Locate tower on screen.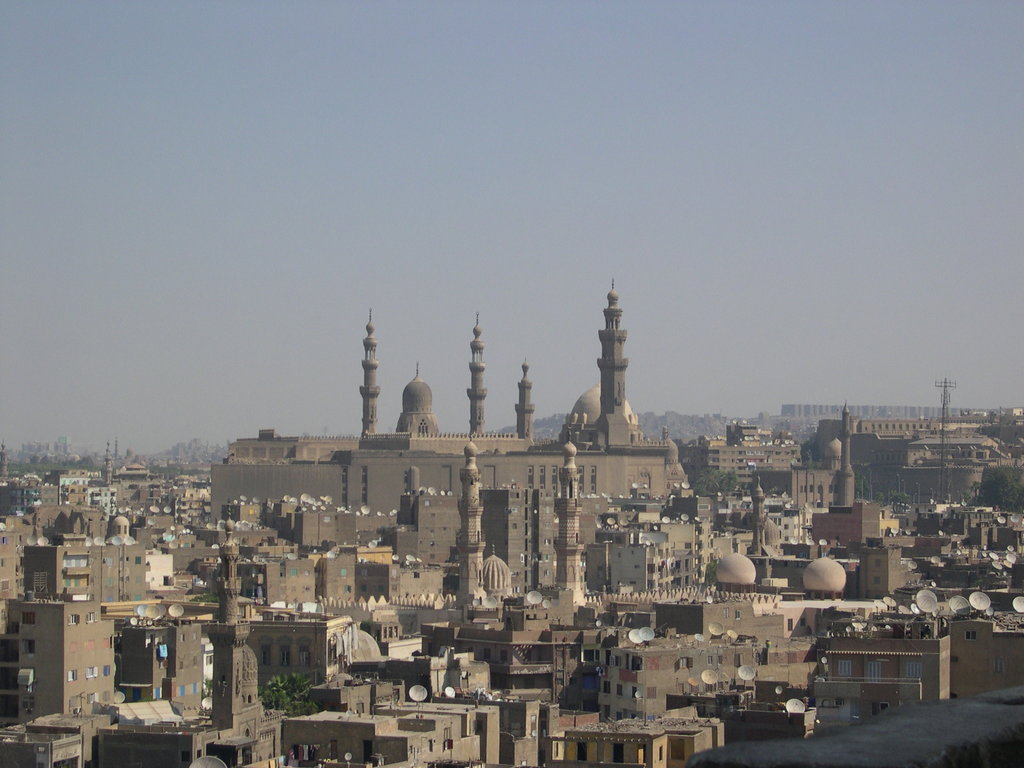
On screen at [460,442,488,601].
